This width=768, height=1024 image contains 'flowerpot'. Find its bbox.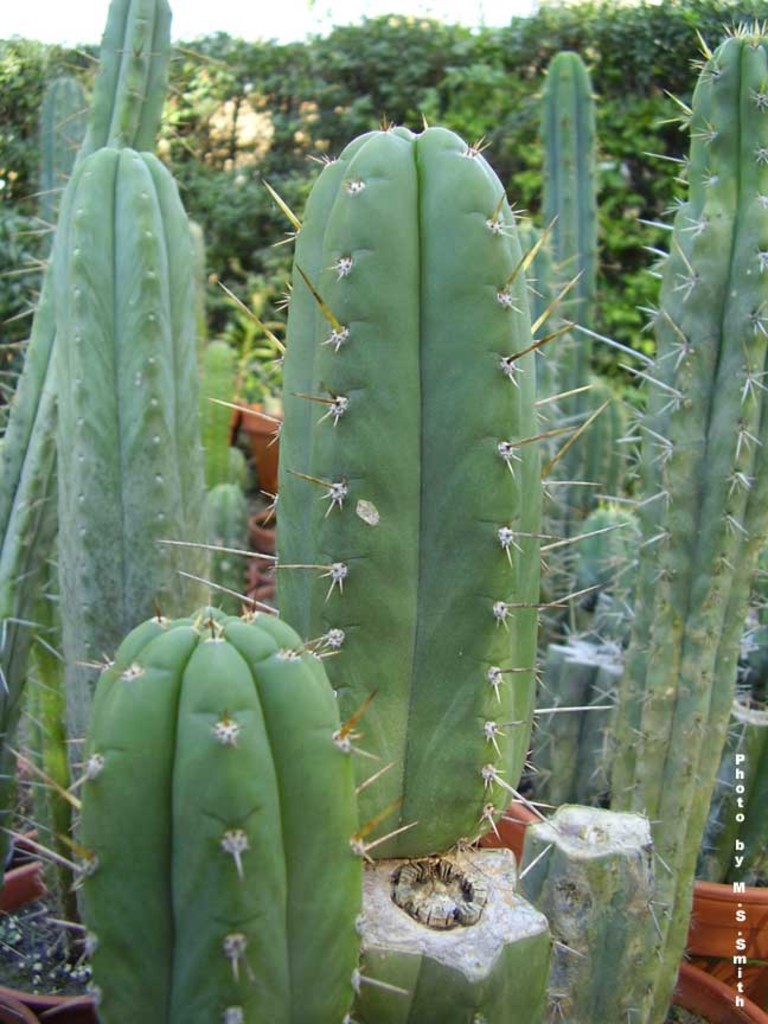
(0, 754, 50, 866).
